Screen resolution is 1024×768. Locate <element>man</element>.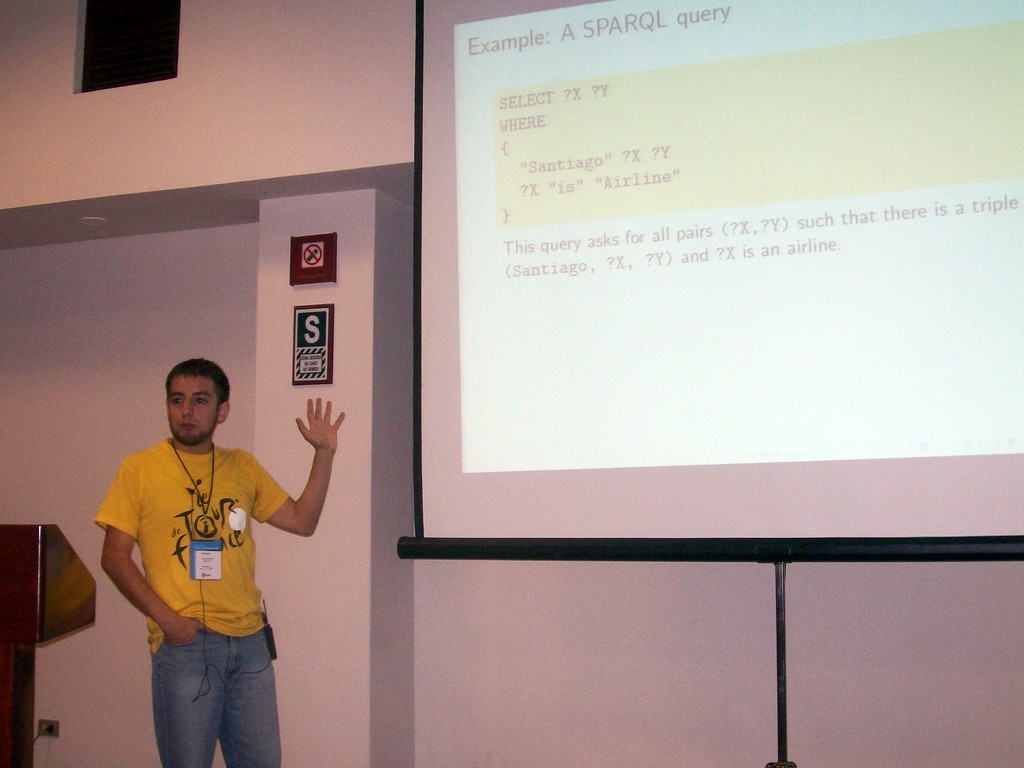
93 353 331 761.
